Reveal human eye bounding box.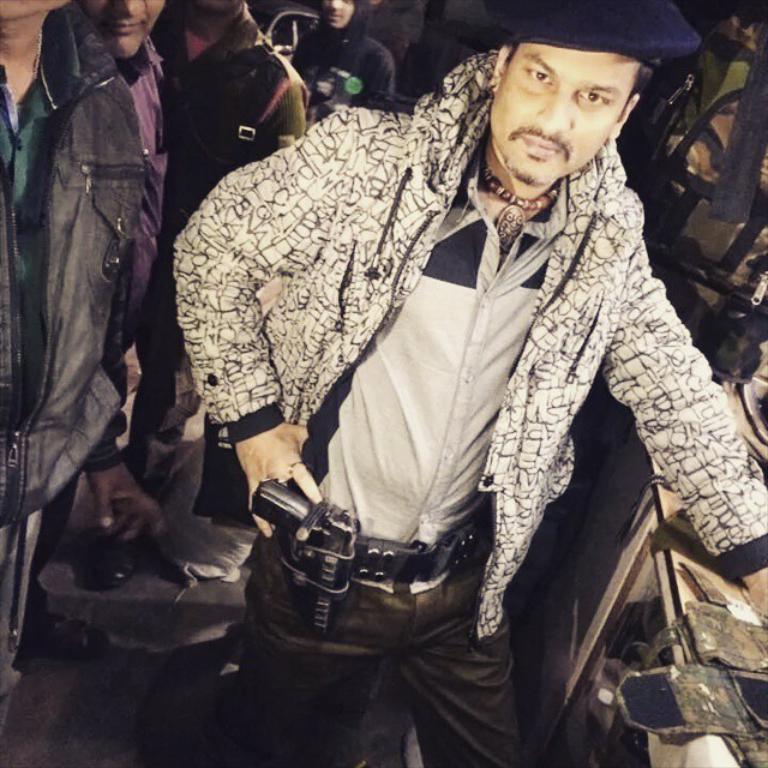
Revealed: crop(580, 86, 610, 106).
